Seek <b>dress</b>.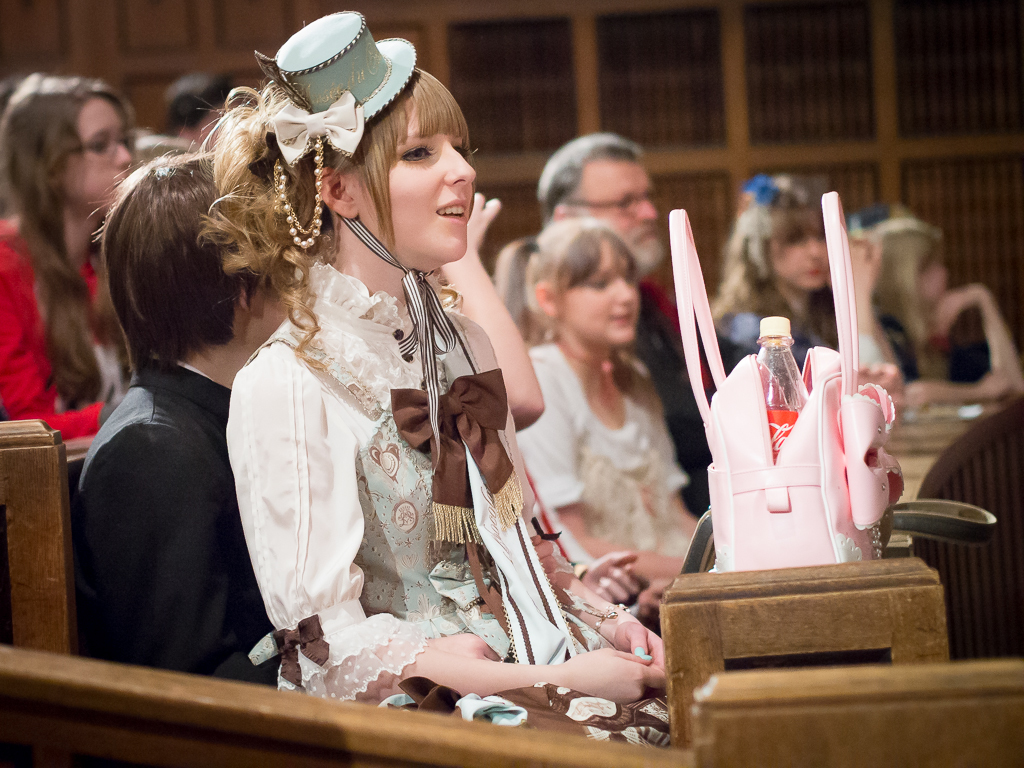
194/213/541/669.
